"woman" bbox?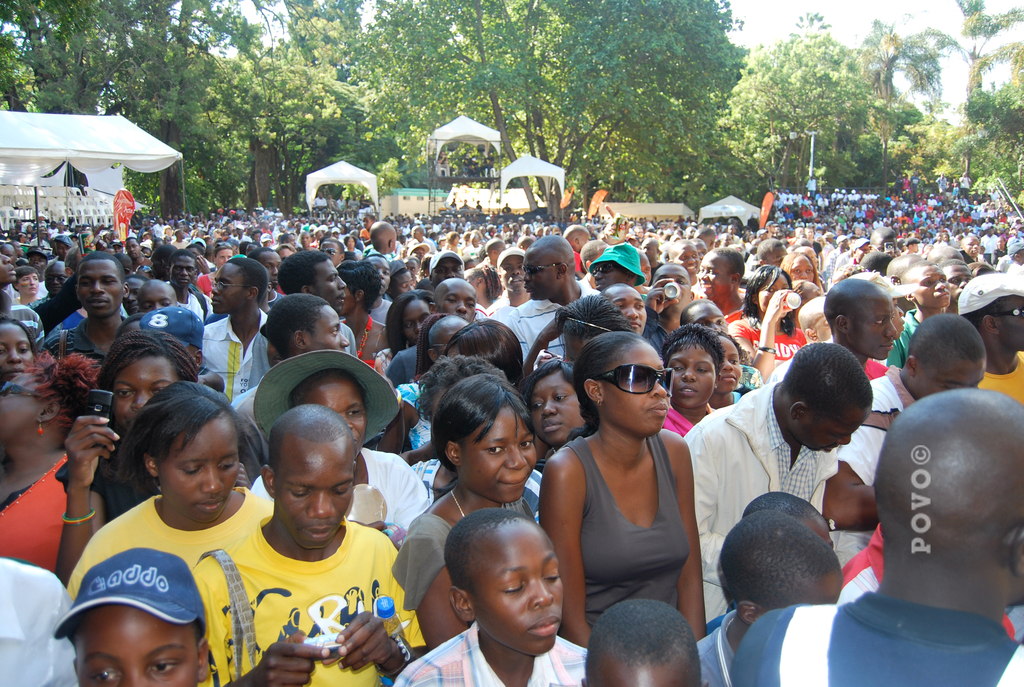
0:345:115:572
